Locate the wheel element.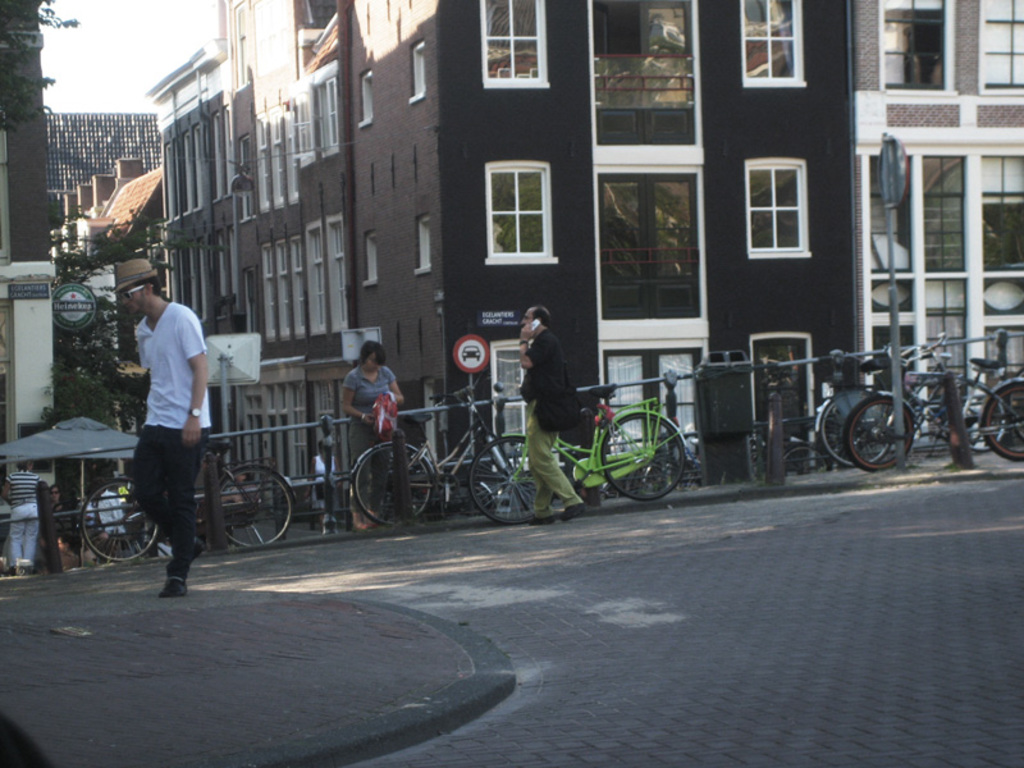
Element bbox: locate(351, 438, 447, 534).
